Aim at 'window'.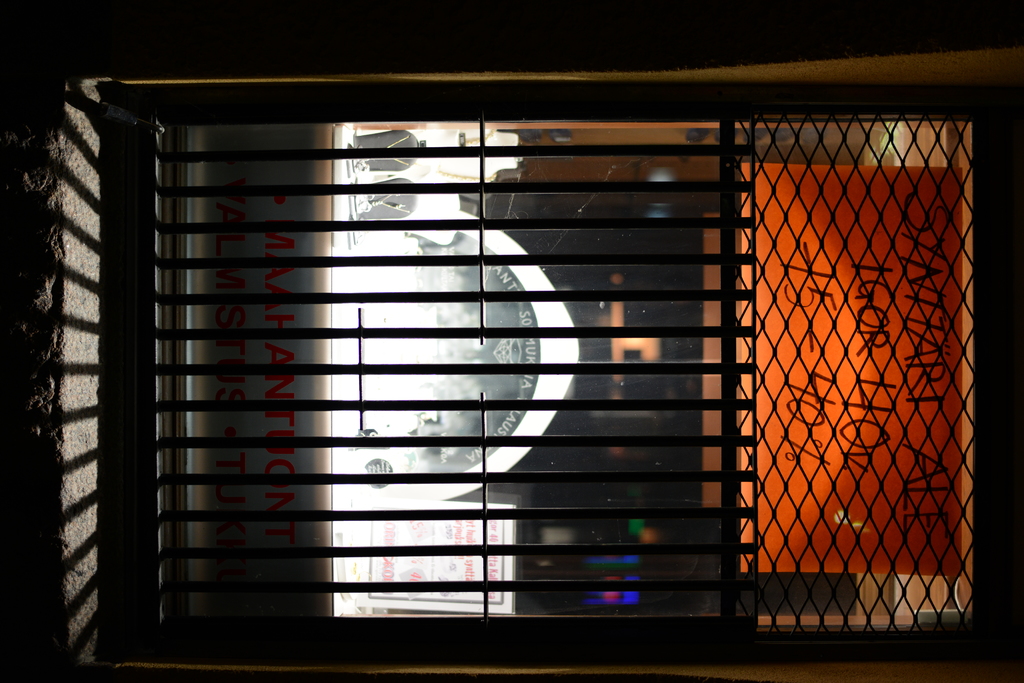
Aimed at BBox(67, 57, 1000, 607).
